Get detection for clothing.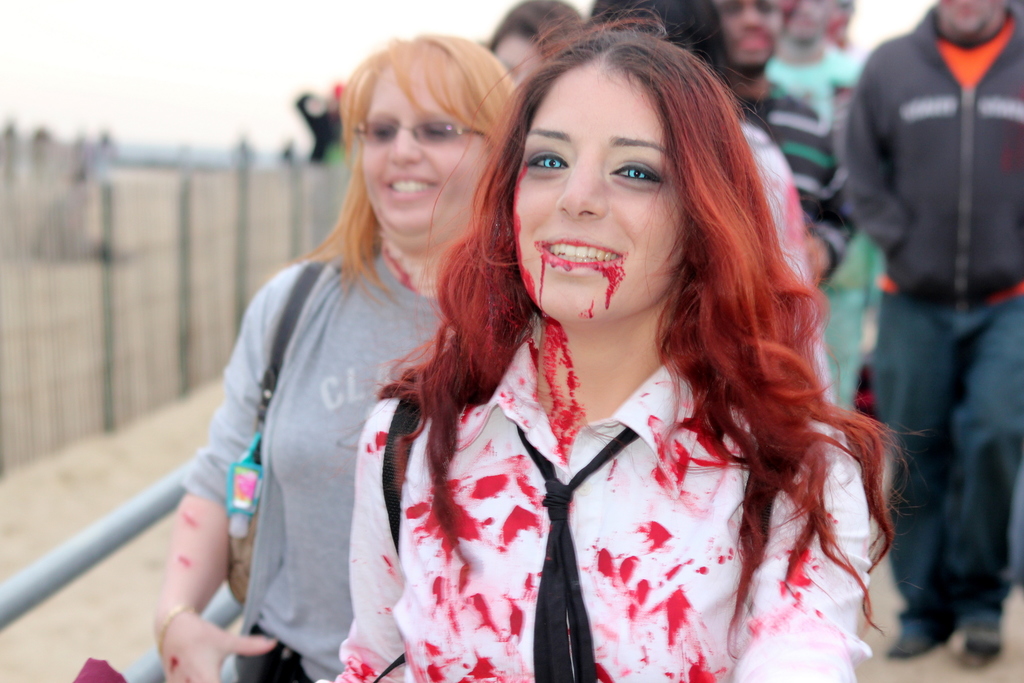
Detection: left=323, top=313, right=874, bottom=682.
